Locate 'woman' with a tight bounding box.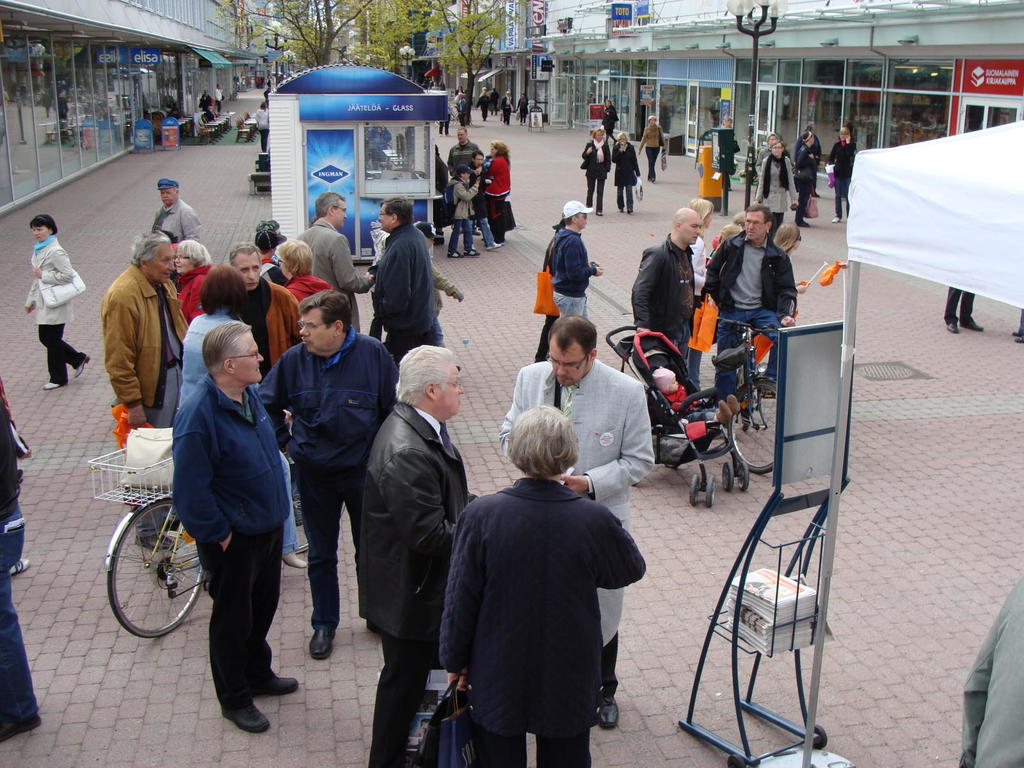
BBox(534, 218, 564, 362).
